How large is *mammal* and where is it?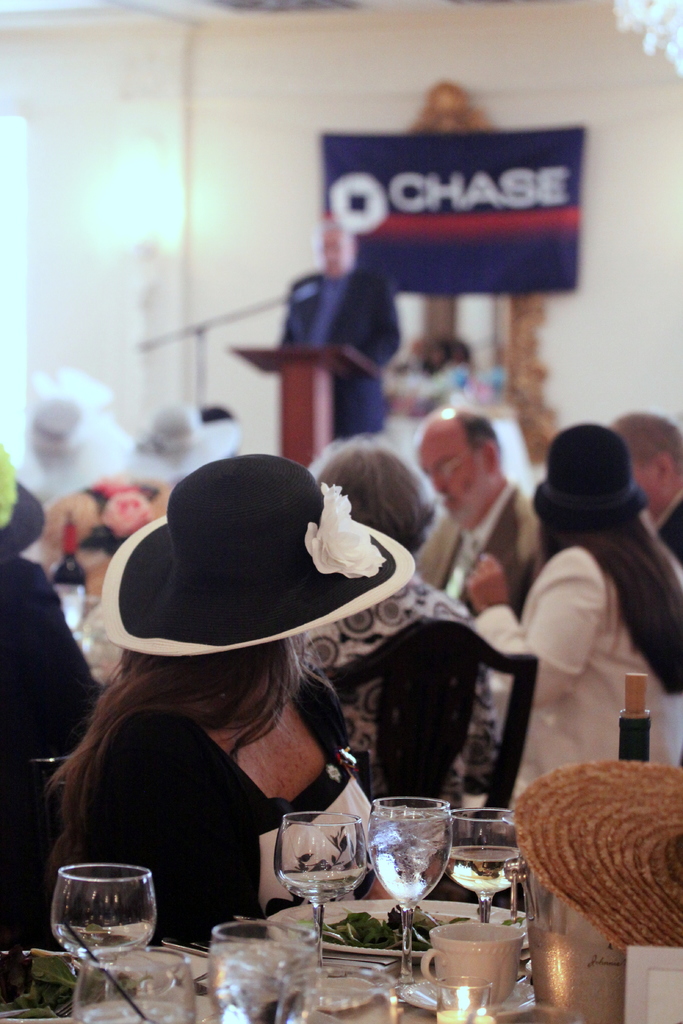
Bounding box: Rect(0, 433, 114, 1005).
